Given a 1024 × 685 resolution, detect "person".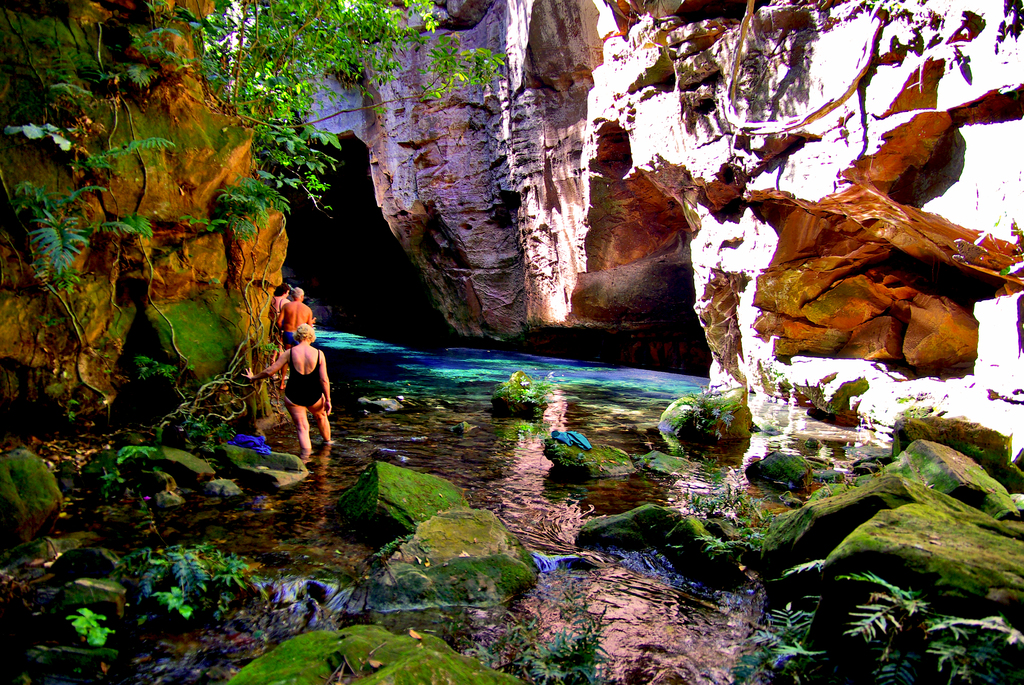
<region>261, 325, 330, 466</region>.
